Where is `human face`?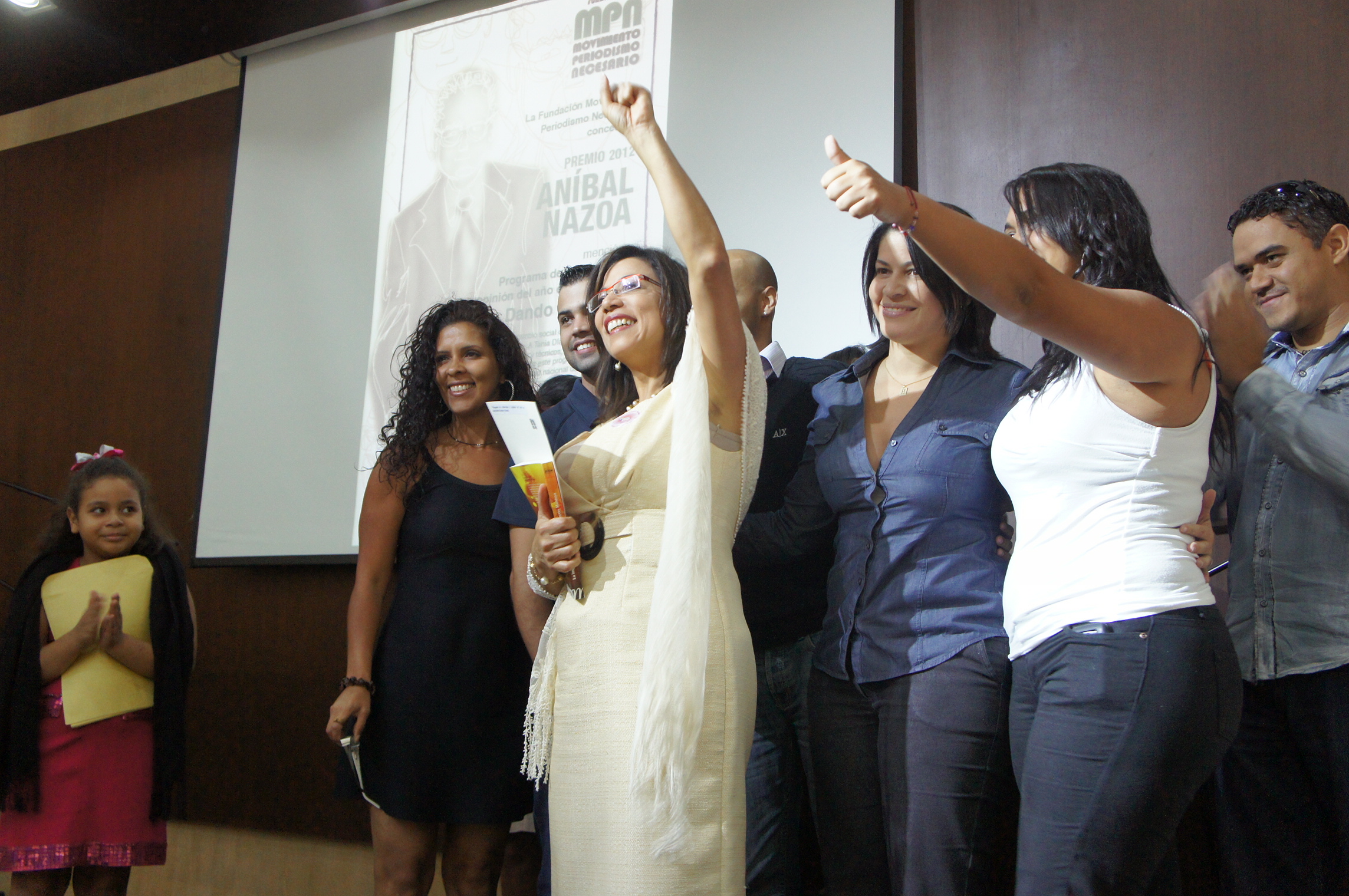
591 108 638 162.
